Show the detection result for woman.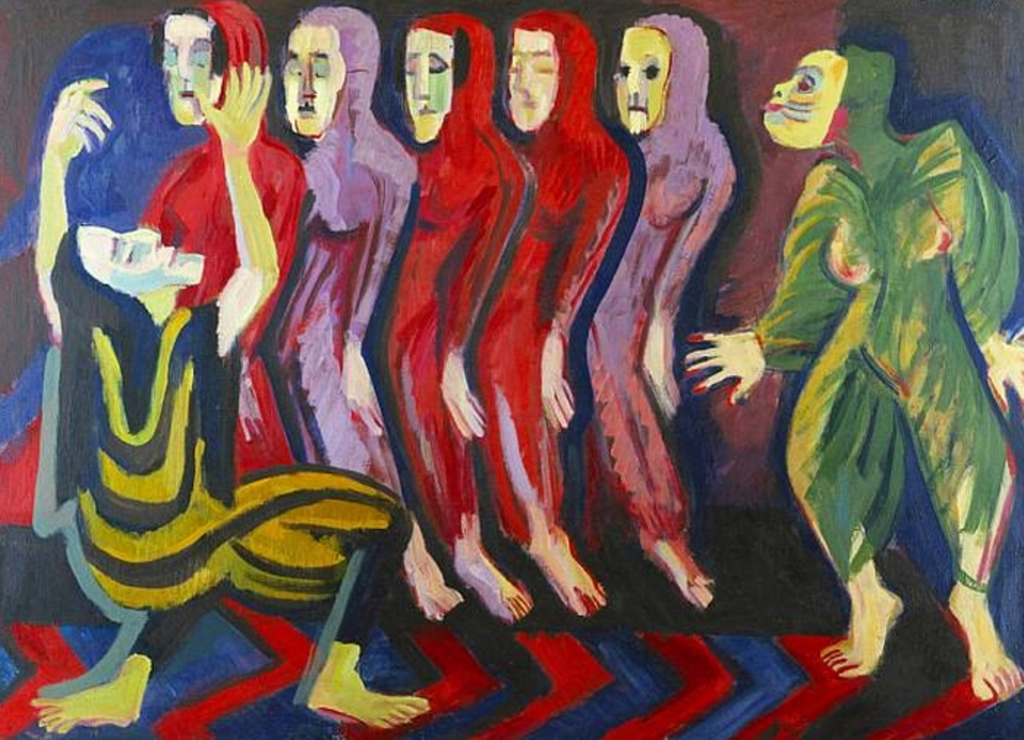
[left=374, top=6, right=555, bottom=624].
